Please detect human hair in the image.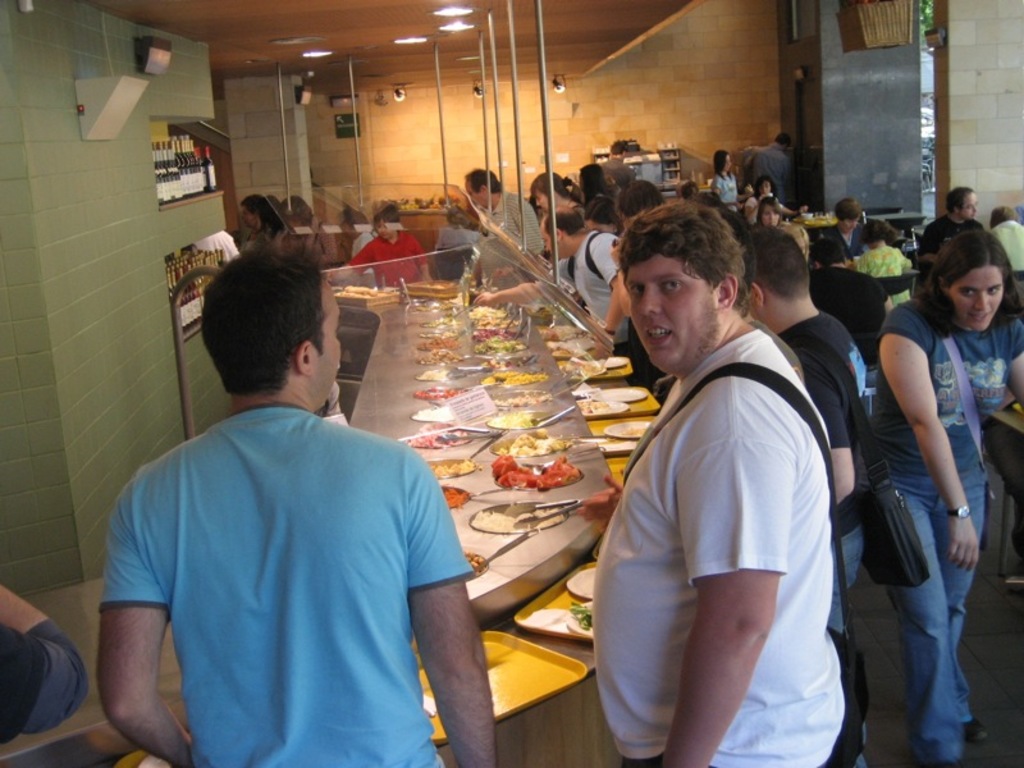
detection(616, 193, 751, 312).
